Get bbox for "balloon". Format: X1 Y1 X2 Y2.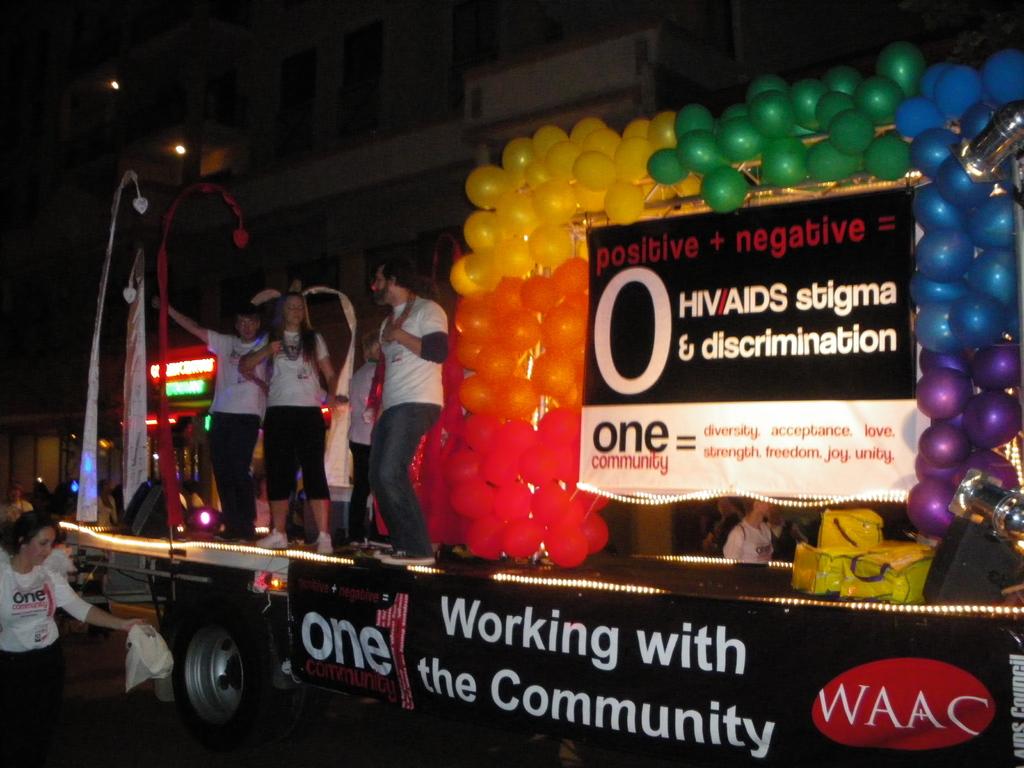
718 102 751 127.
